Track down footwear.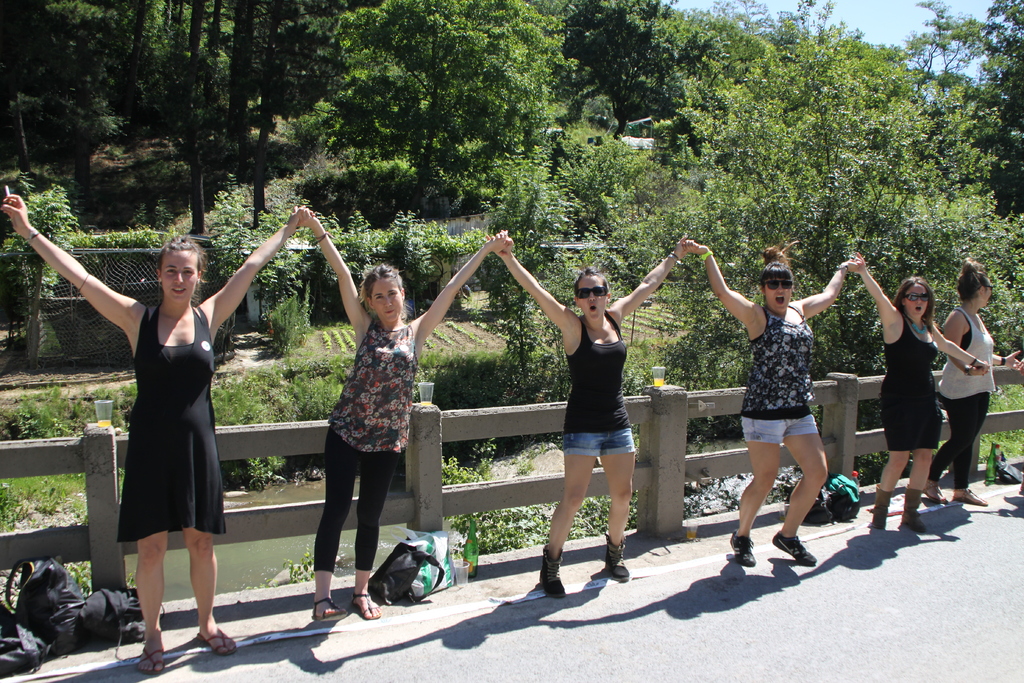
Tracked to detection(868, 488, 895, 530).
